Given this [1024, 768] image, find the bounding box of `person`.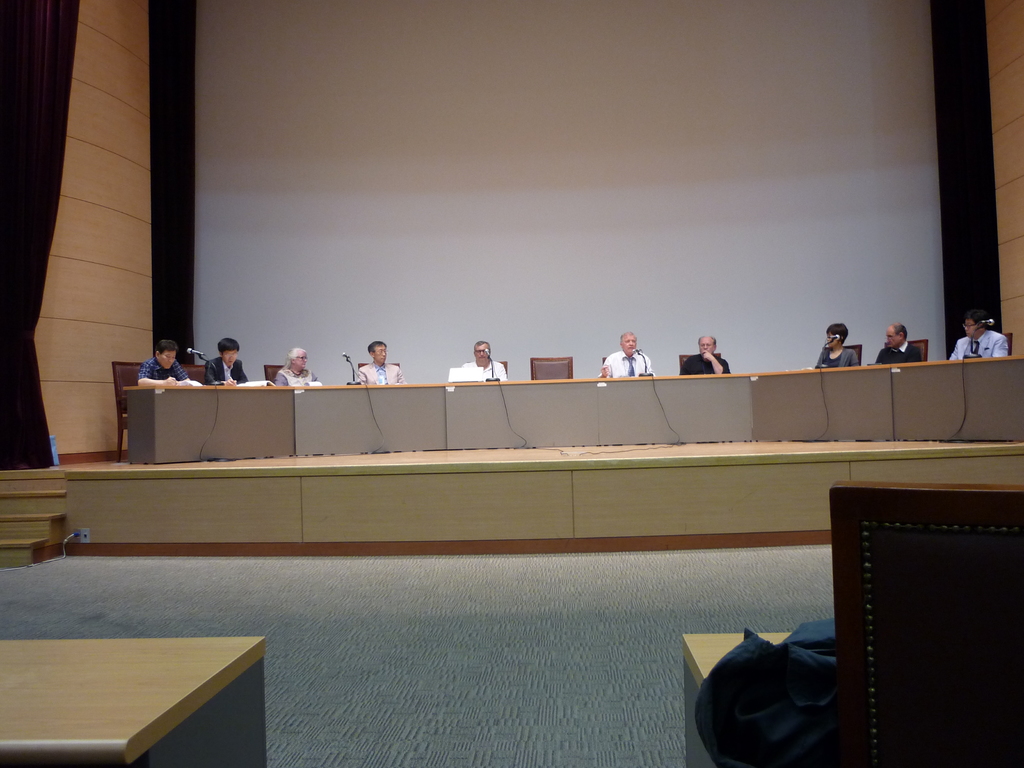
region(813, 322, 858, 371).
